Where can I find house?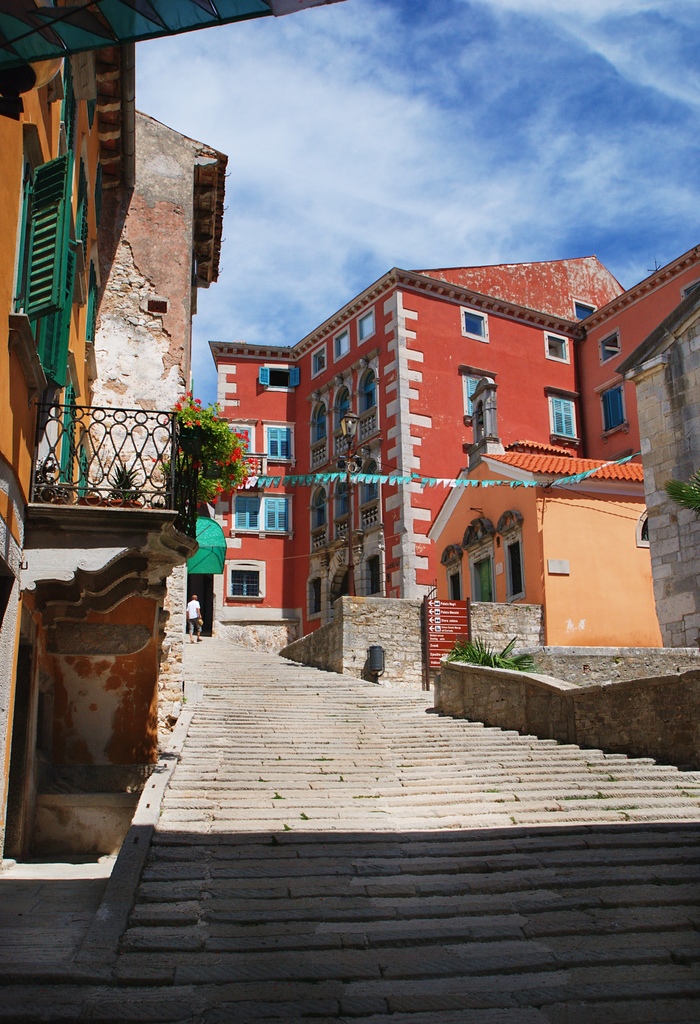
You can find it at BBox(30, 92, 231, 727).
